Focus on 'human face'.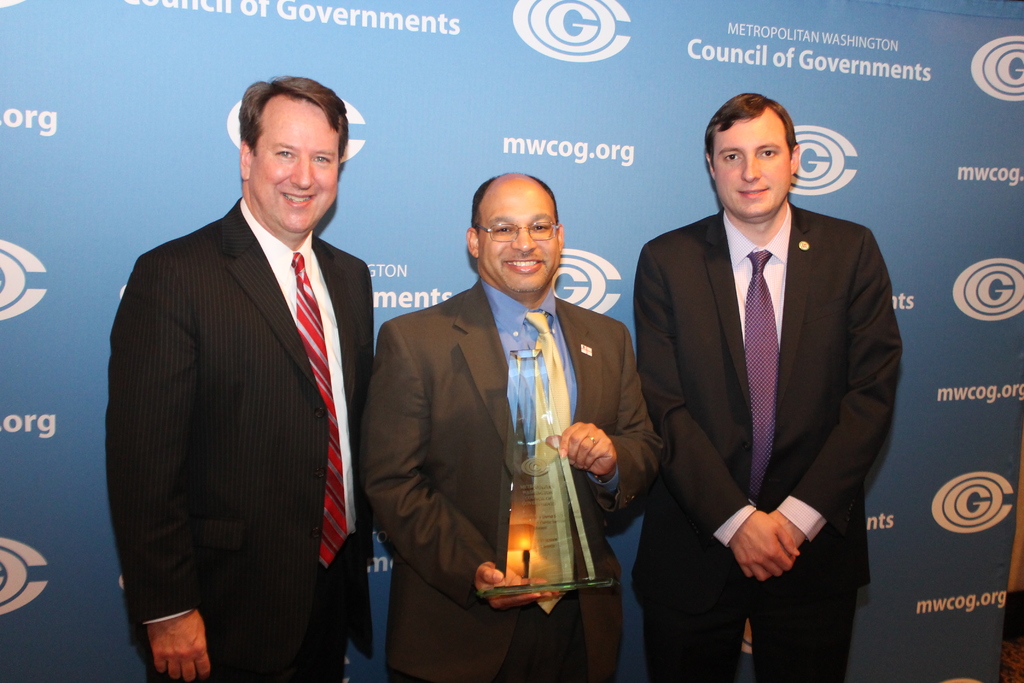
Focused at 249:102:339:233.
